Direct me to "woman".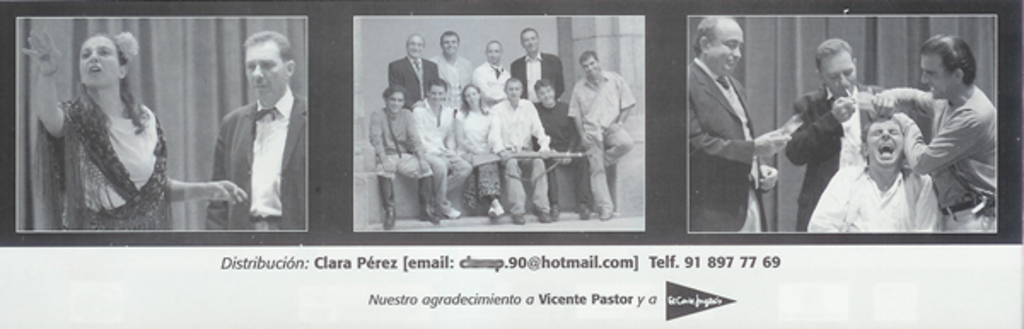
Direction: bbox=(22, 34, 251, 228).
